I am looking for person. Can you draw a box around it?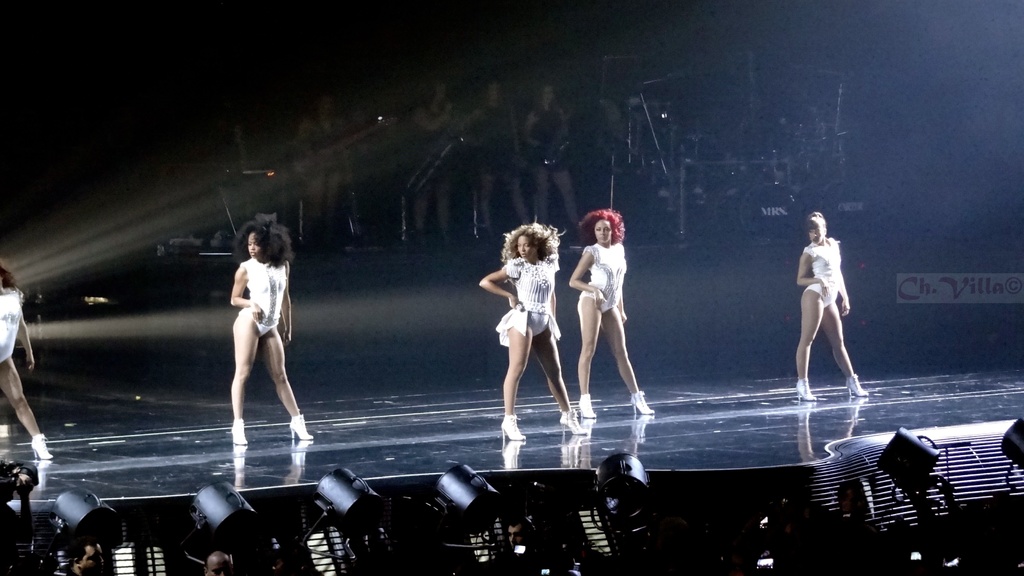
Sure, the bounding box is 229/212/315/444.
